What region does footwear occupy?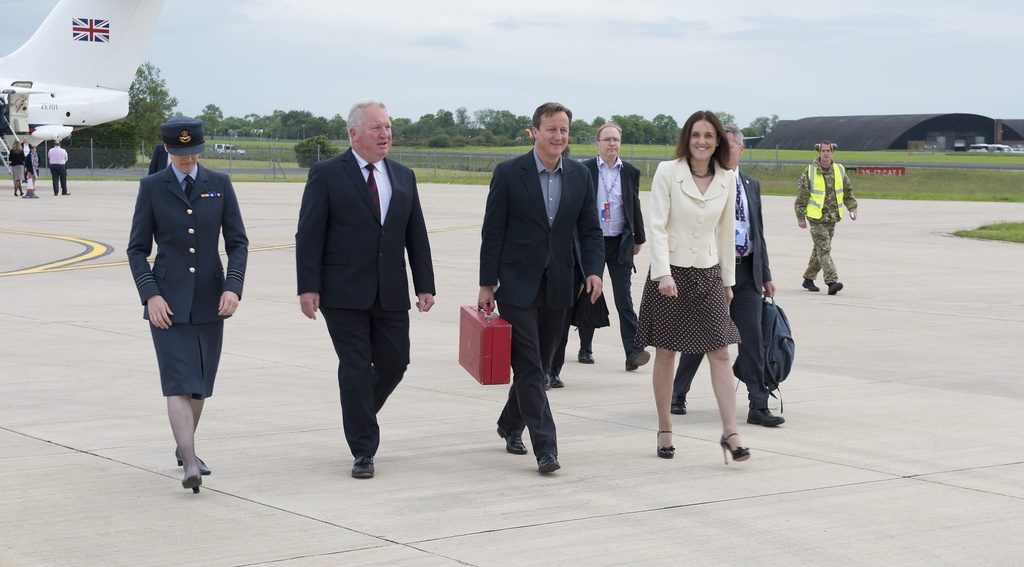
[x1=63, y1=192, x2=72, y2=195].
